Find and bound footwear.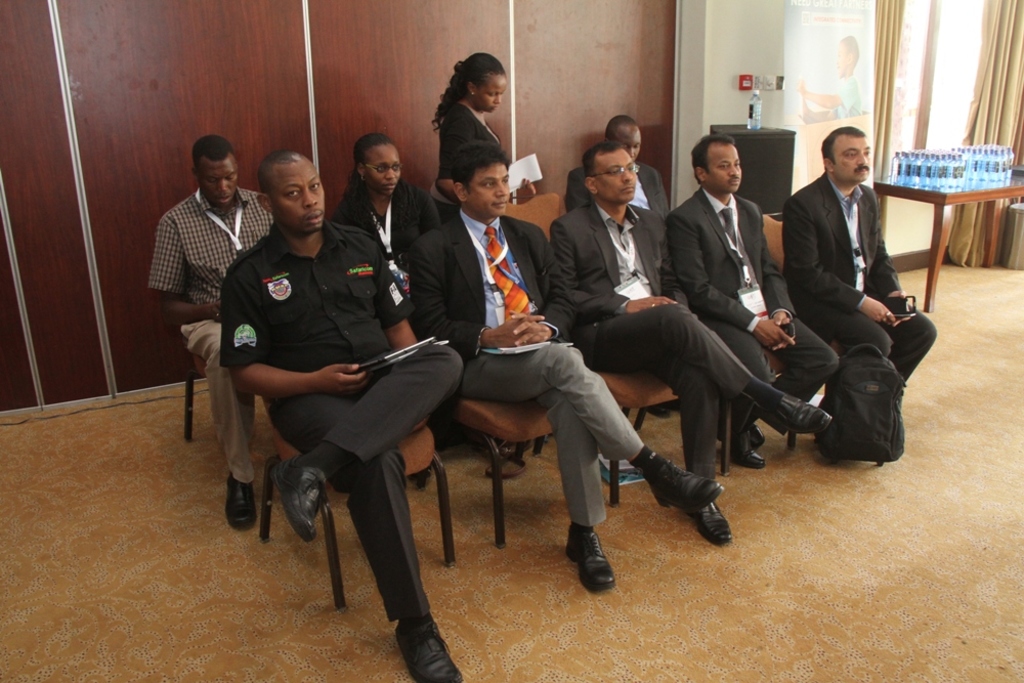
Bound: 562, 524, 615, 592.
